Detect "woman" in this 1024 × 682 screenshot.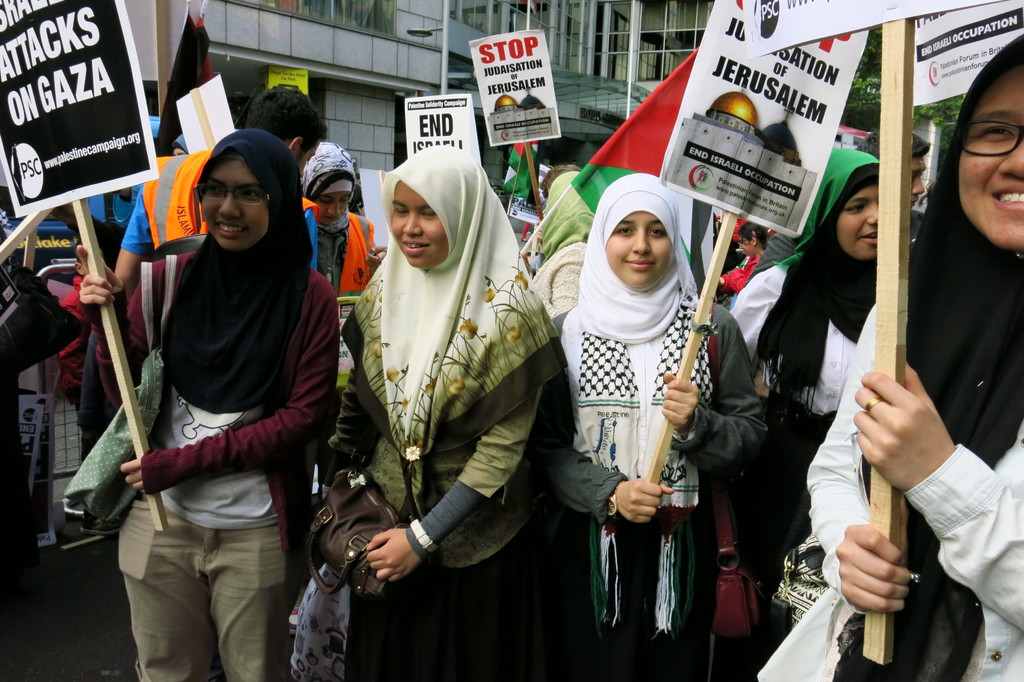
Detection: 71:124:332:681.
